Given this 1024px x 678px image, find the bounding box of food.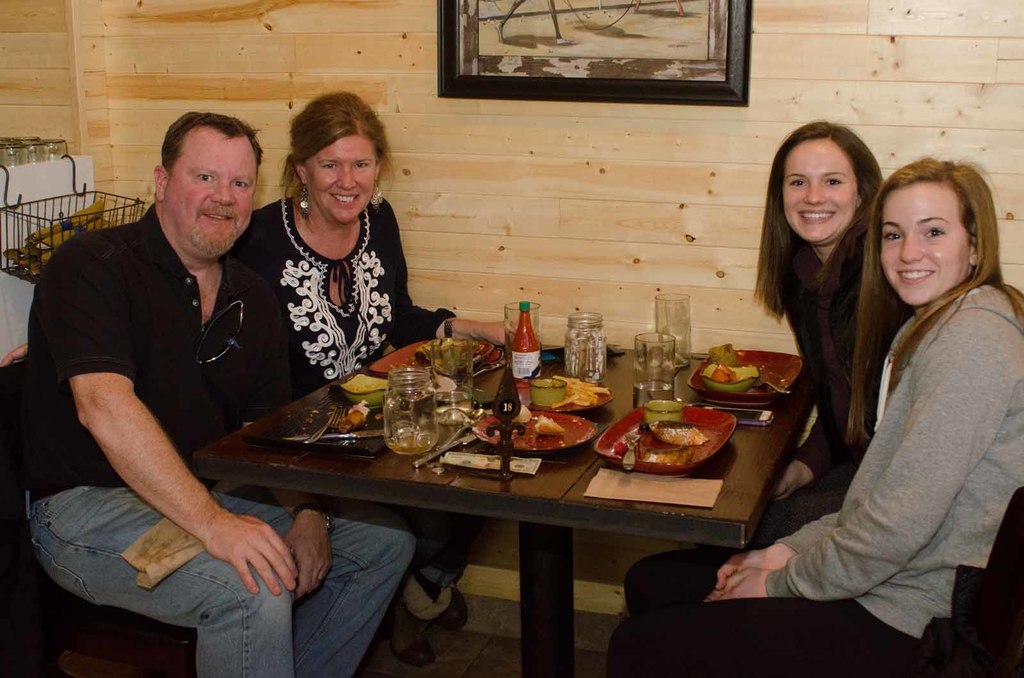
707/364/740/385.
